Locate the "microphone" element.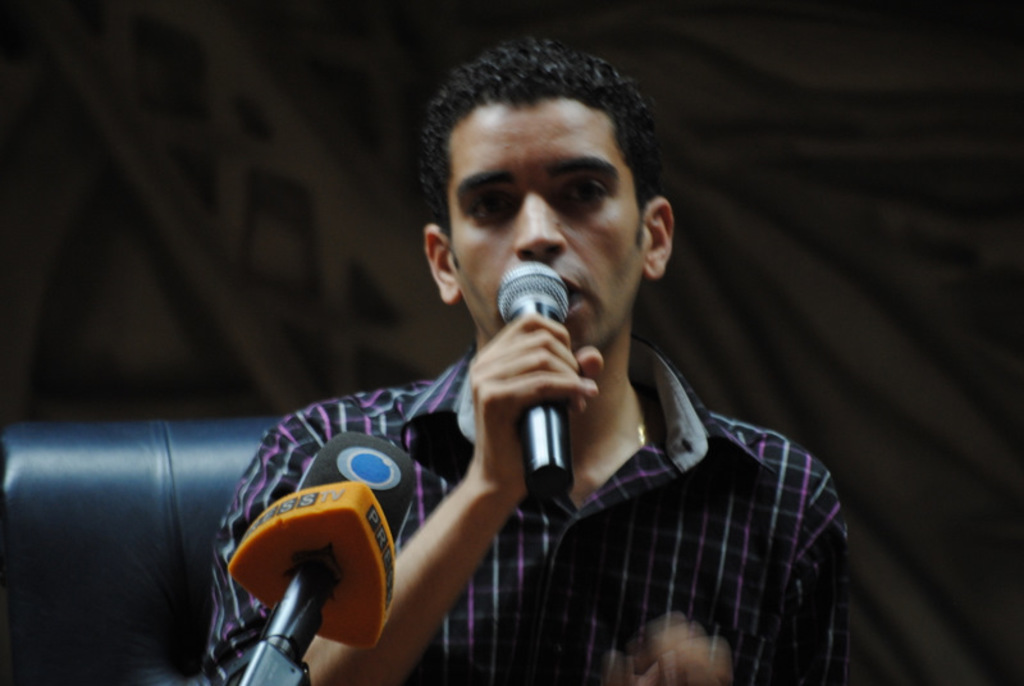
Element bbox: 467, 298, 608, 491.
